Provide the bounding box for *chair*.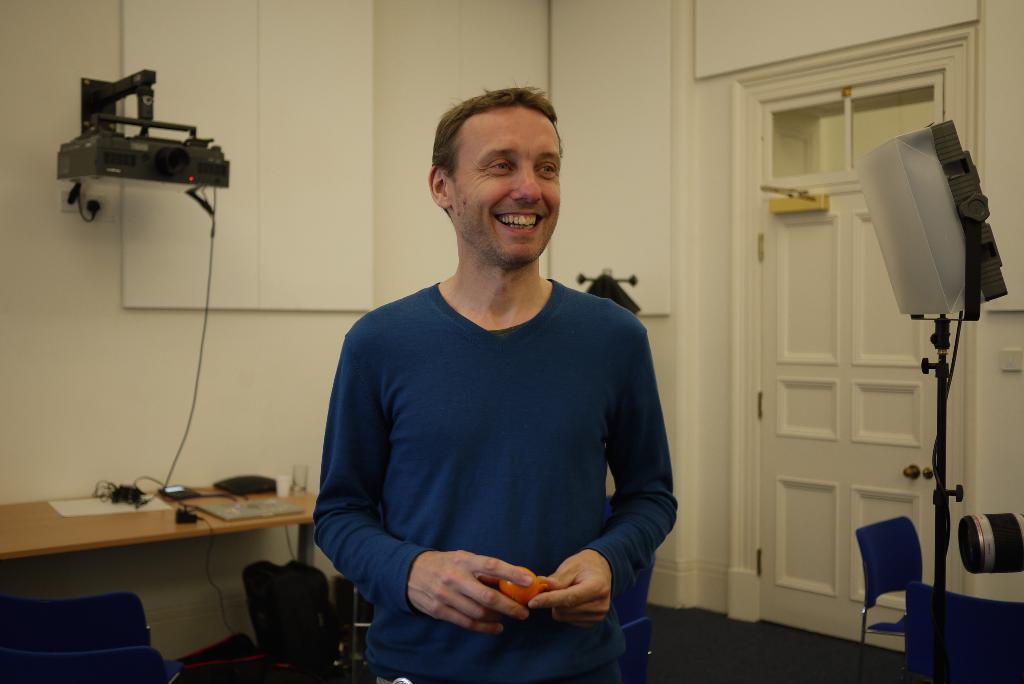
856:490:948:659.
